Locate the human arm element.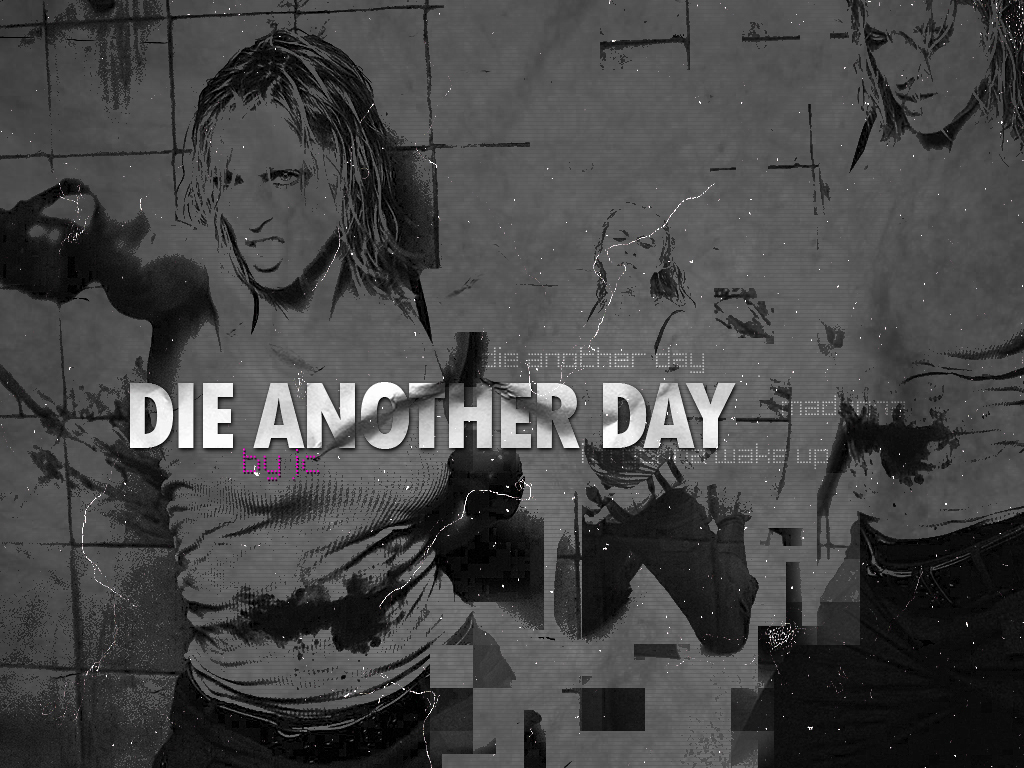
Element bbox: <box>8,182,201,326</box>.
